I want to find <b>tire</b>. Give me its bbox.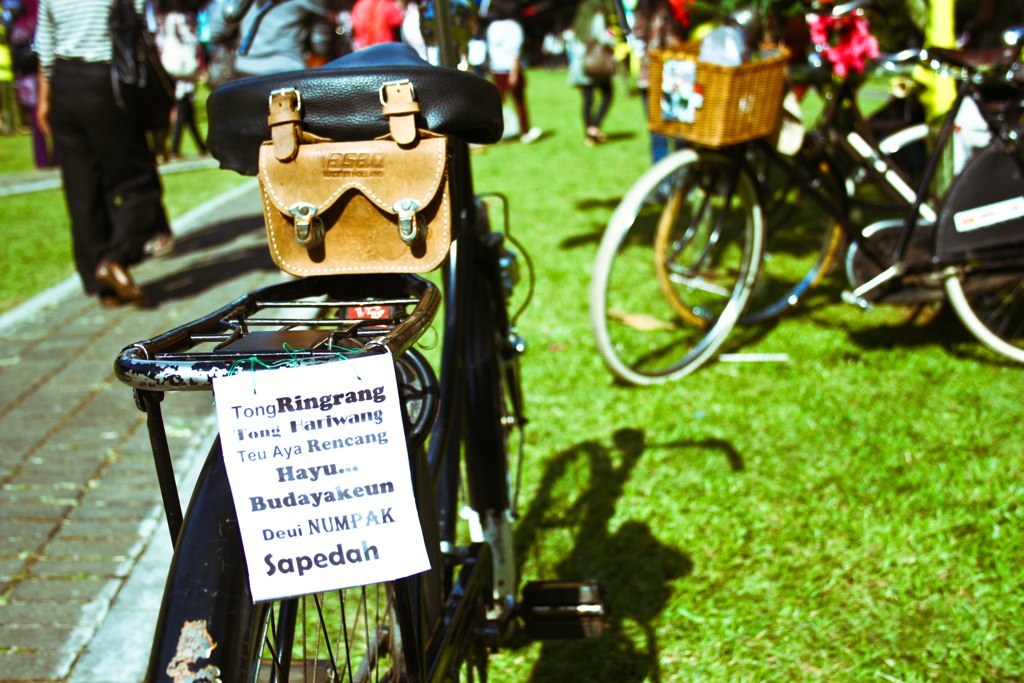
box(850, 123, 1012, 294).
